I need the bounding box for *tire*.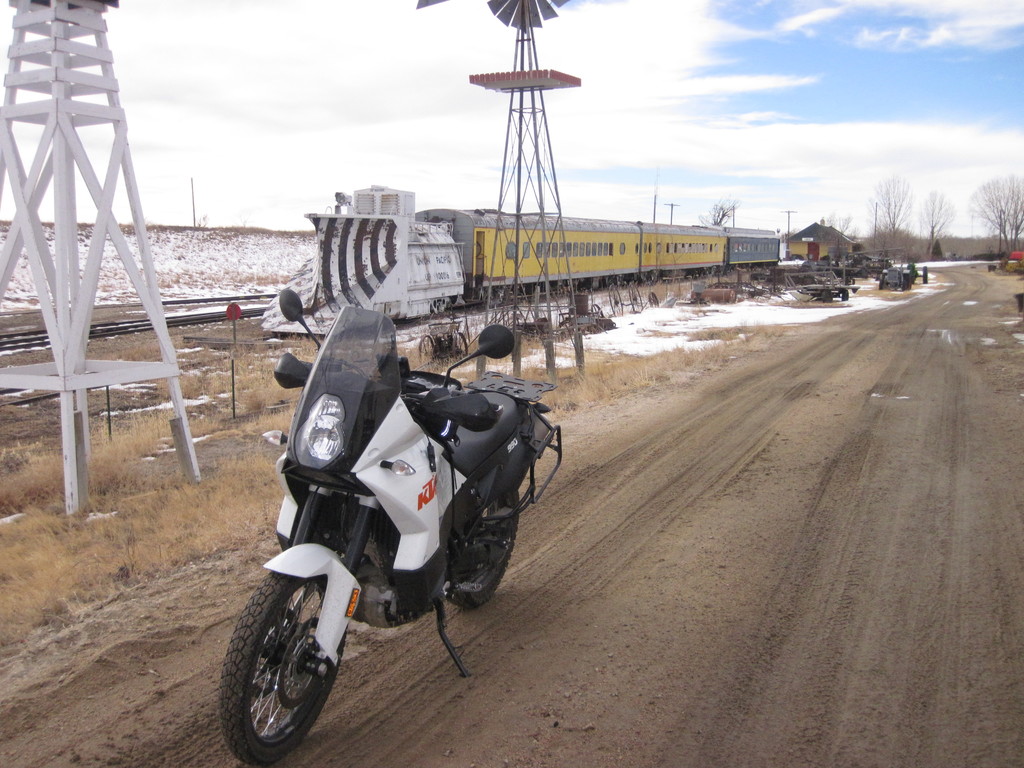
Here it is: 447, 489, 521, 609.
